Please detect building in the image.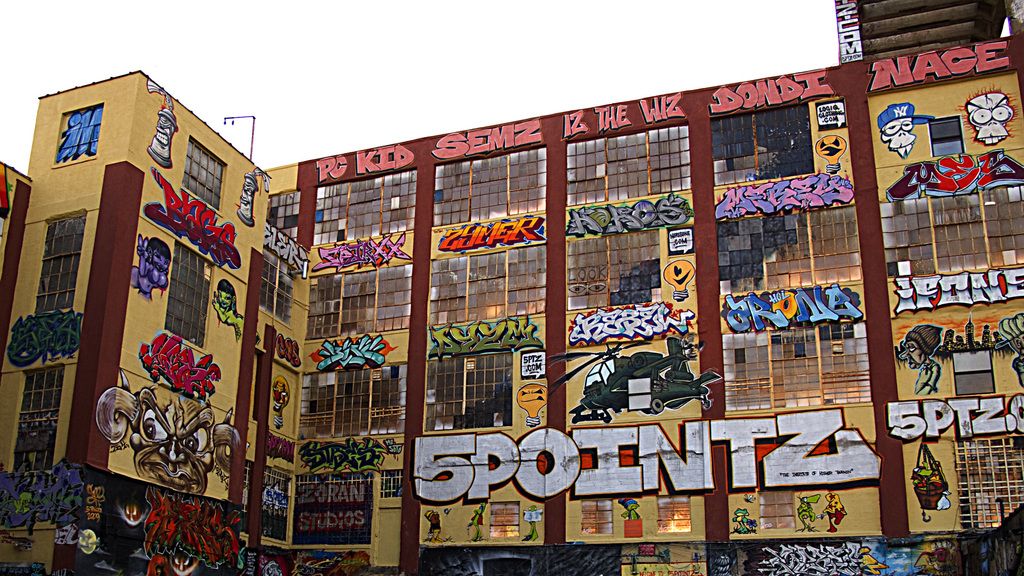
x1=0 y1=0 x2=1023 y2=575.
